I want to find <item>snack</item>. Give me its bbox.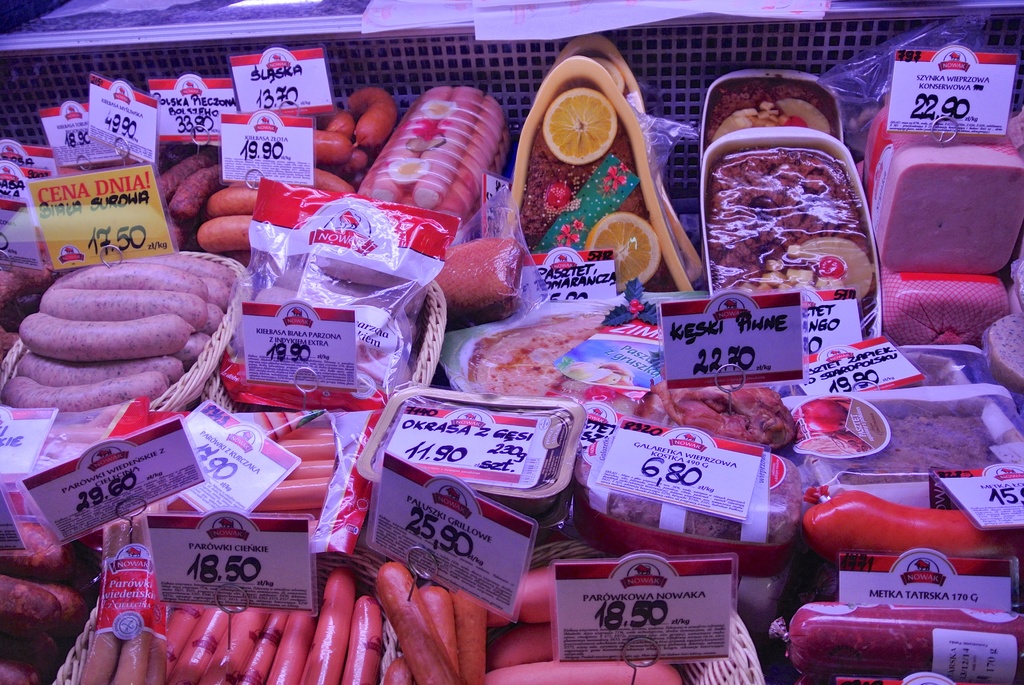
x1=841, y1=416, x2=1004, y2=482.
